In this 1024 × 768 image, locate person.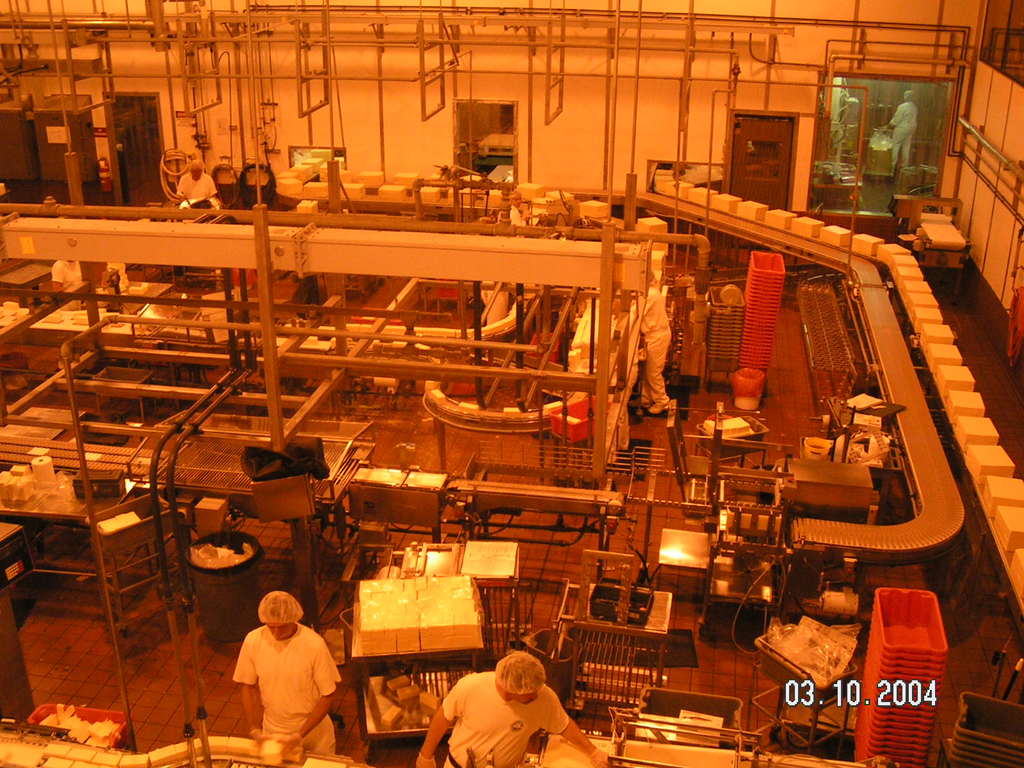
Bounding box: {"x1": 170, "y1": 163, "x2": 222, "y2": 205}.
